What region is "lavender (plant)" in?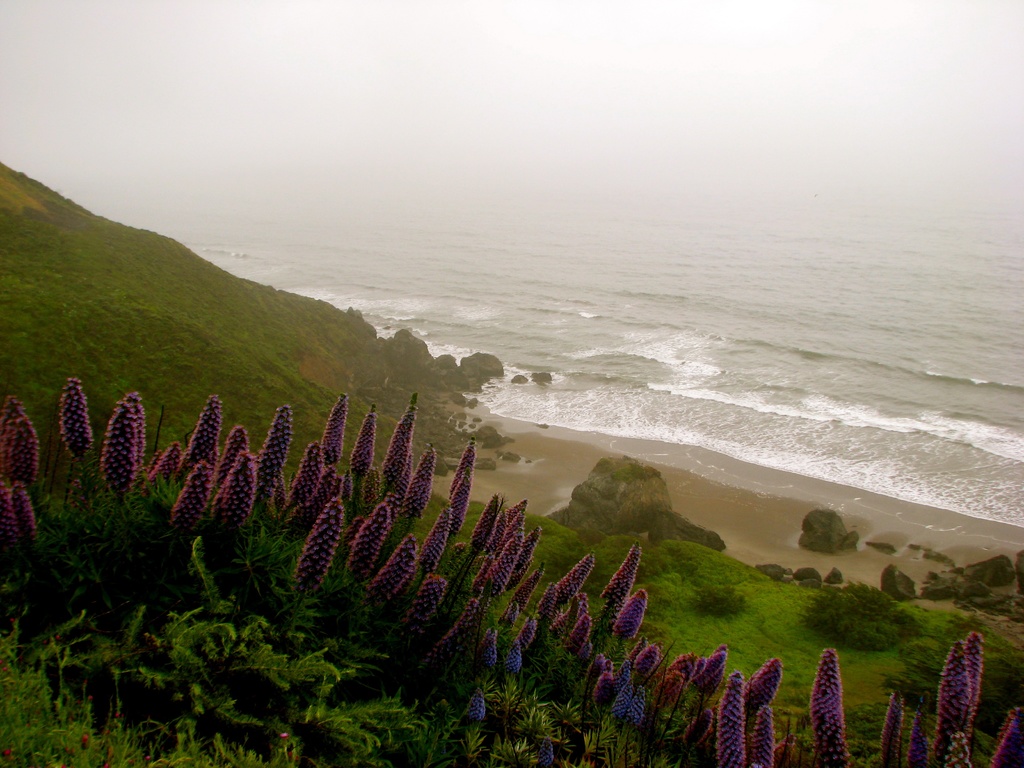
locate(748, 701, 767, 767).
